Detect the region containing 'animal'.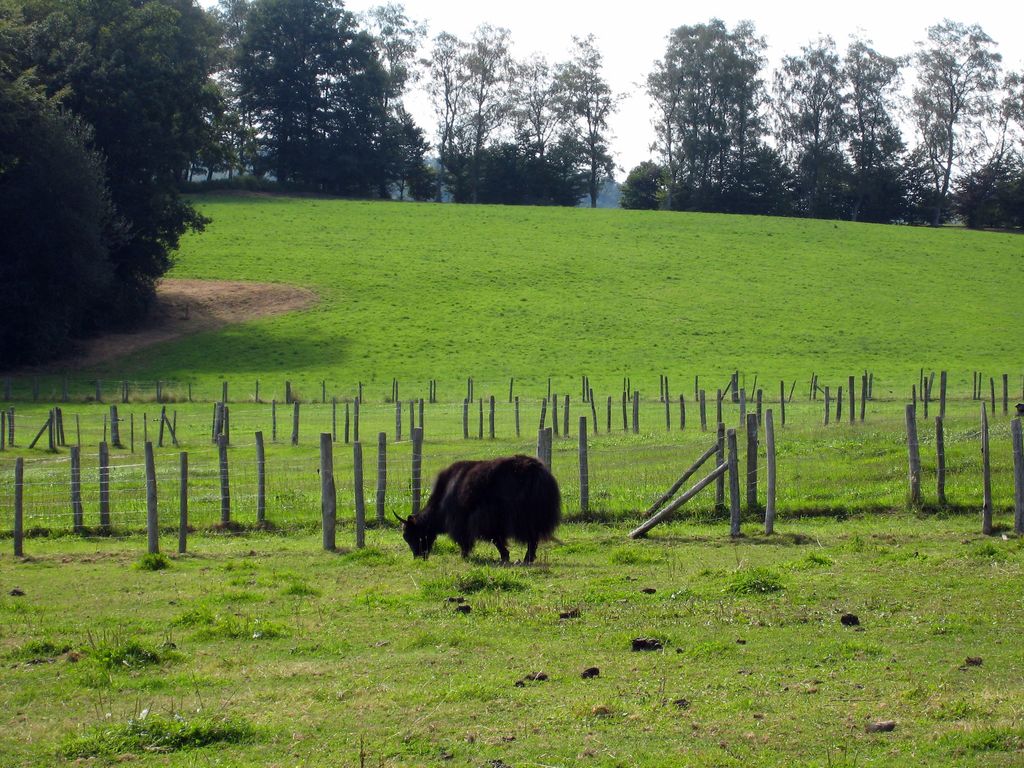
[x1=388, y1=451, x2=571, y2=573].
